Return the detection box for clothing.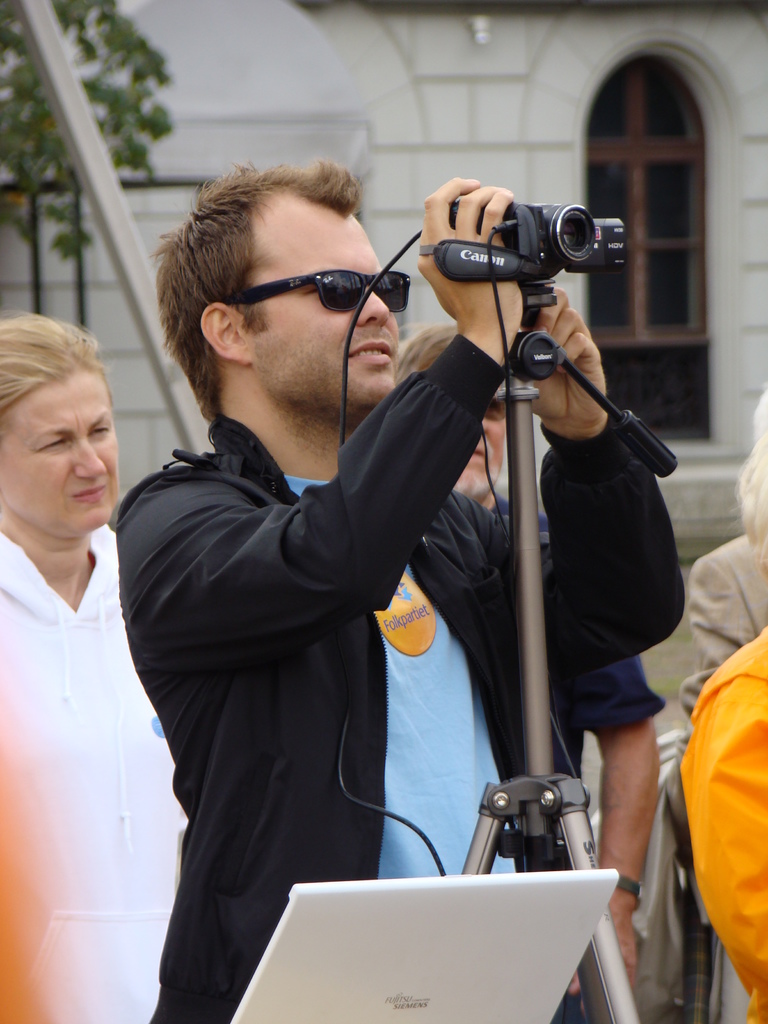
bbox(488, 493, 661, 774).
